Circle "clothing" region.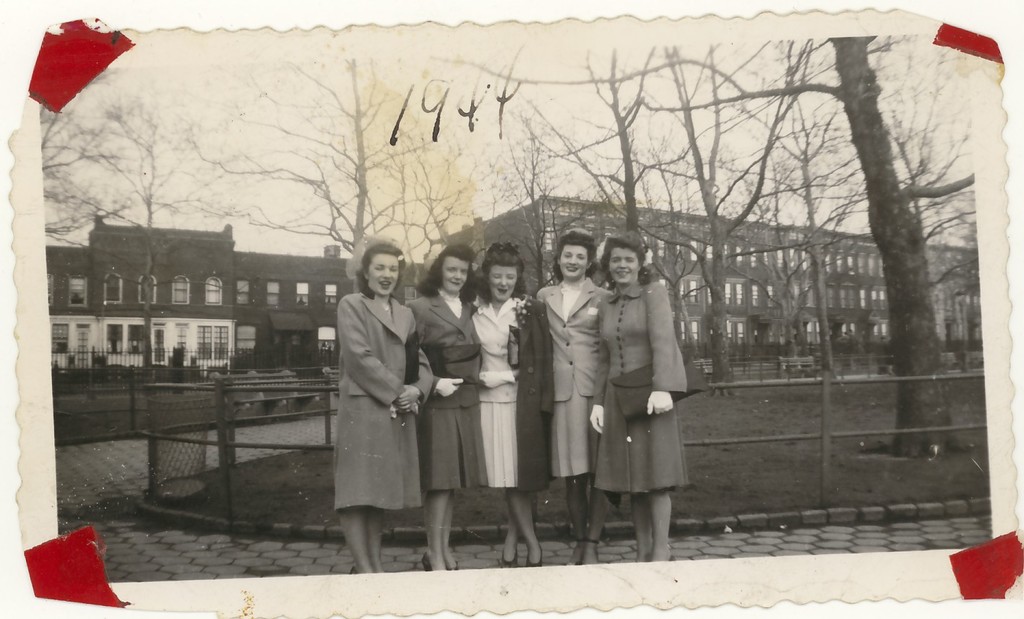
Region: Rect(465, 296, 522, 486).
